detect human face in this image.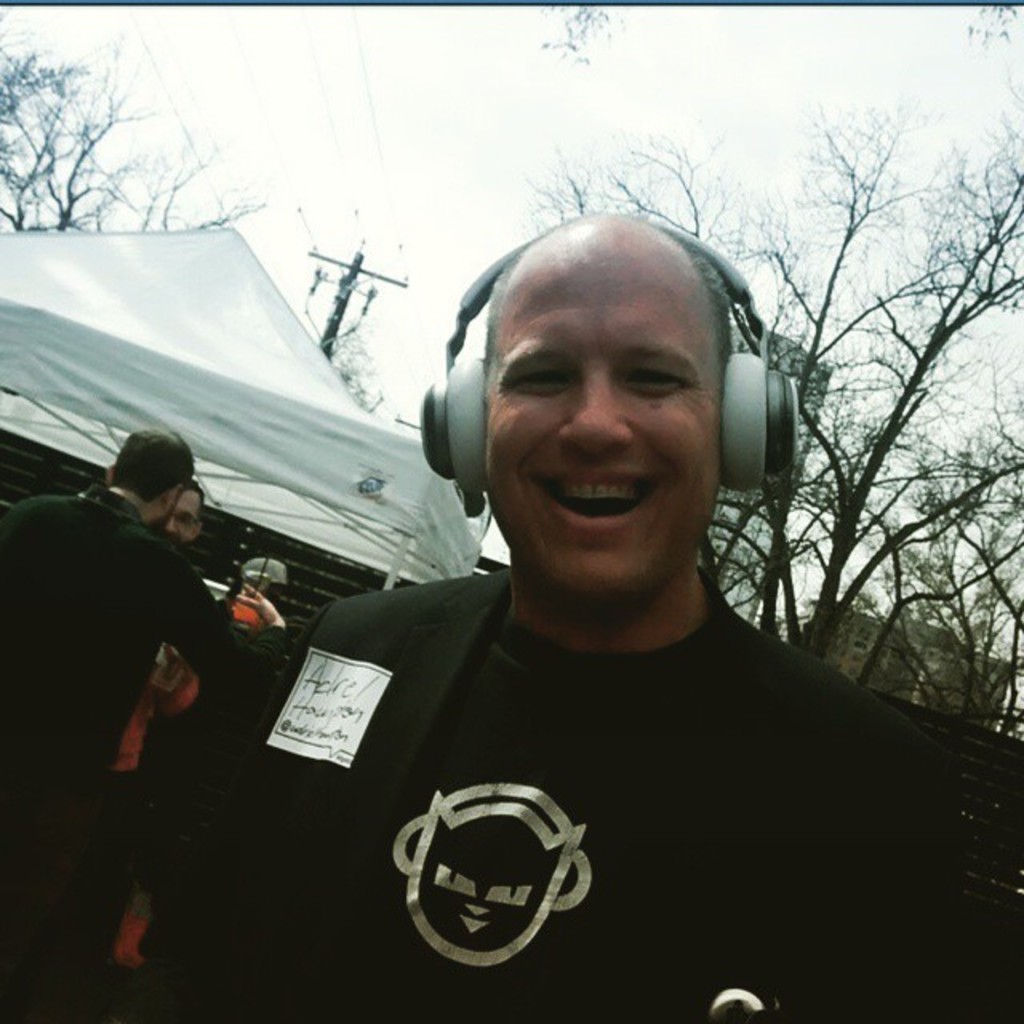
Detection: <box>472,229,725,624</box>.
